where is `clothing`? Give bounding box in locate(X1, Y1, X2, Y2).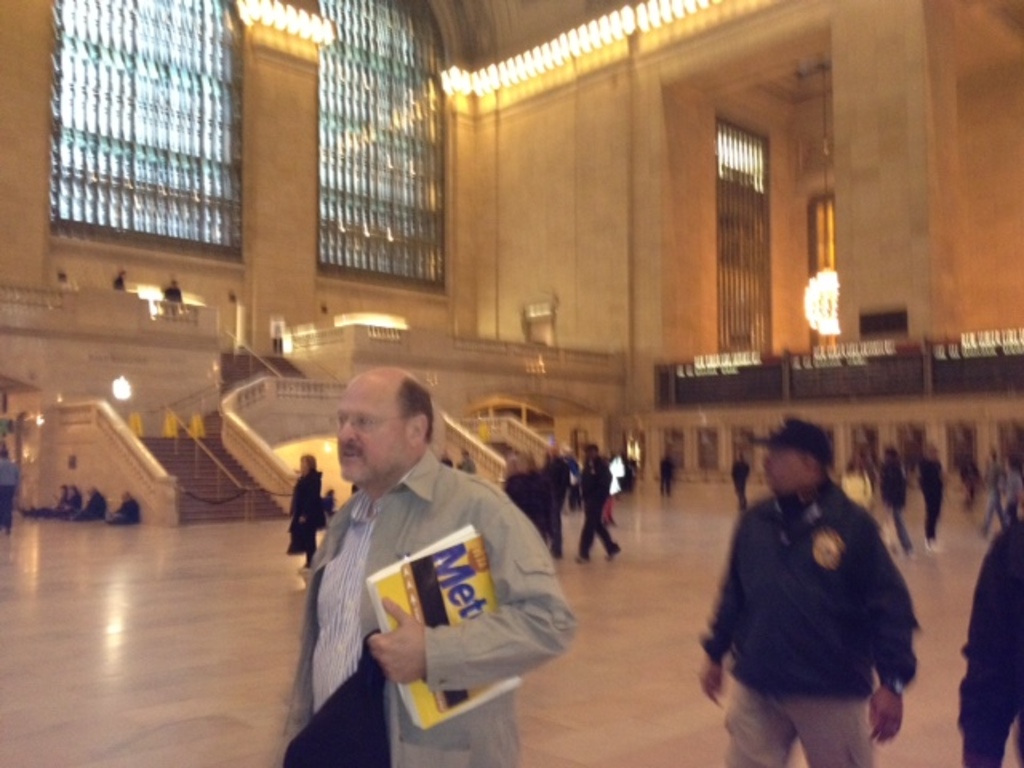
locate(274, 448, 574, 765).
